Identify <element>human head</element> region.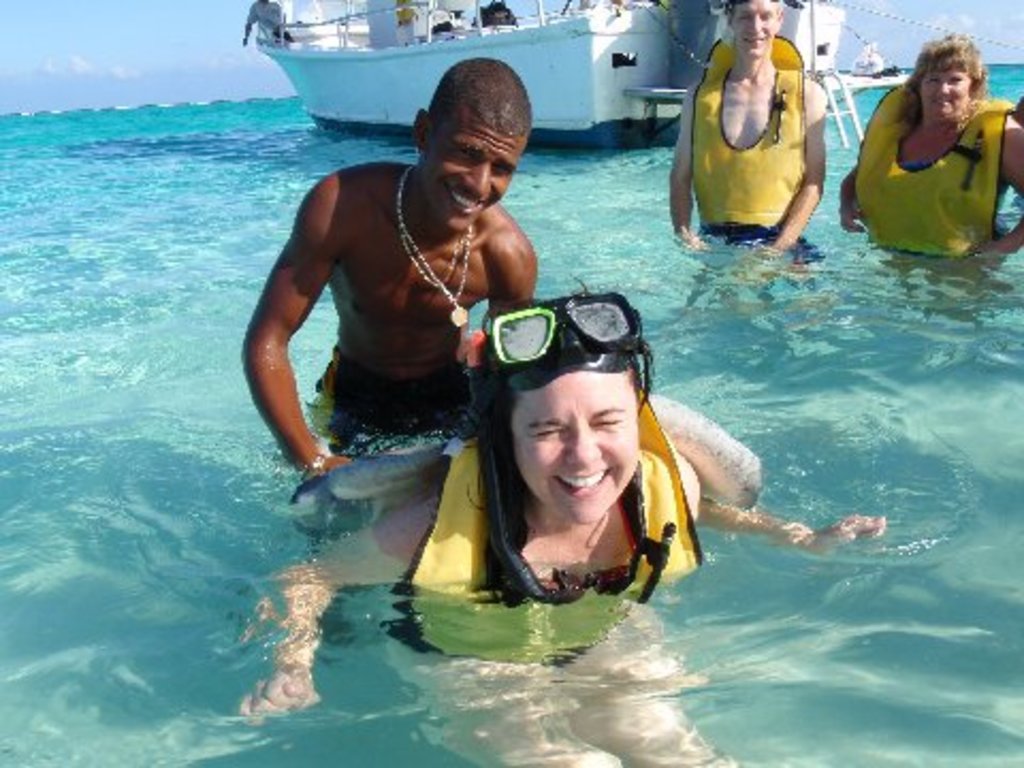
Region: (412, 55, 533, 230).
